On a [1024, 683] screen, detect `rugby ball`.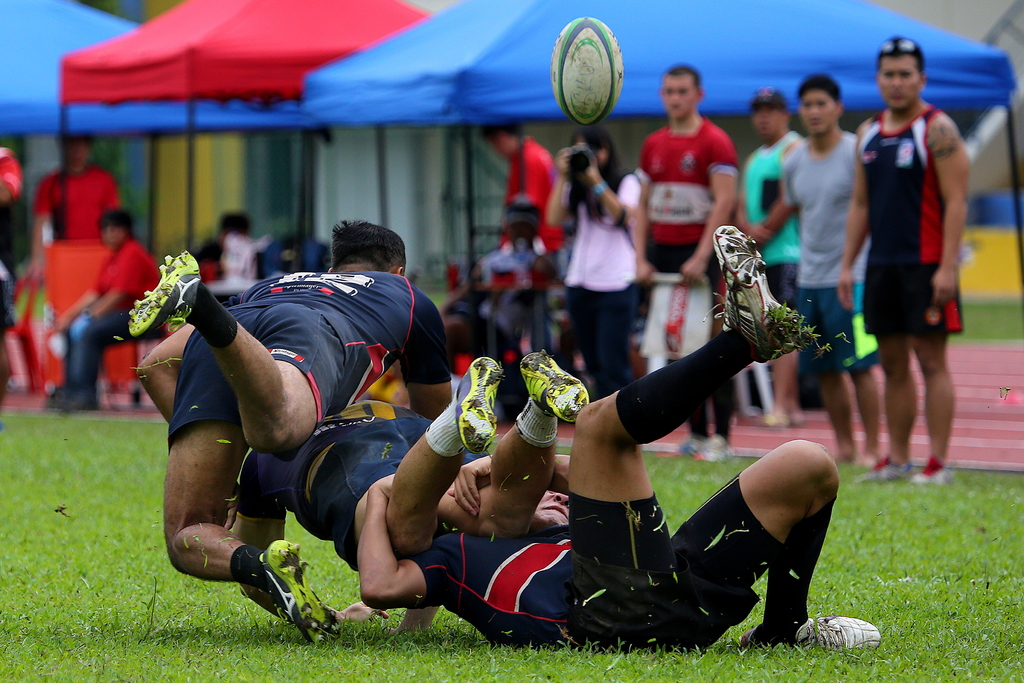
(x1=549, y1=16, x2=624, y2=128).
